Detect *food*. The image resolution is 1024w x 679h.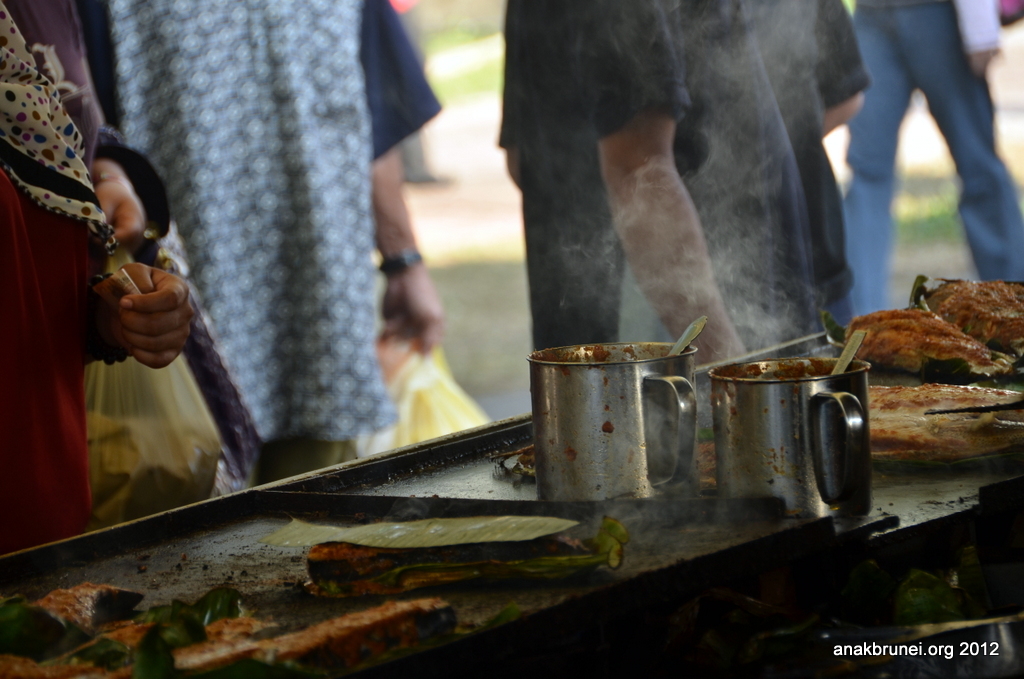
{"left": 6, "top": 619, "right": 167, "bottom": 678}.
